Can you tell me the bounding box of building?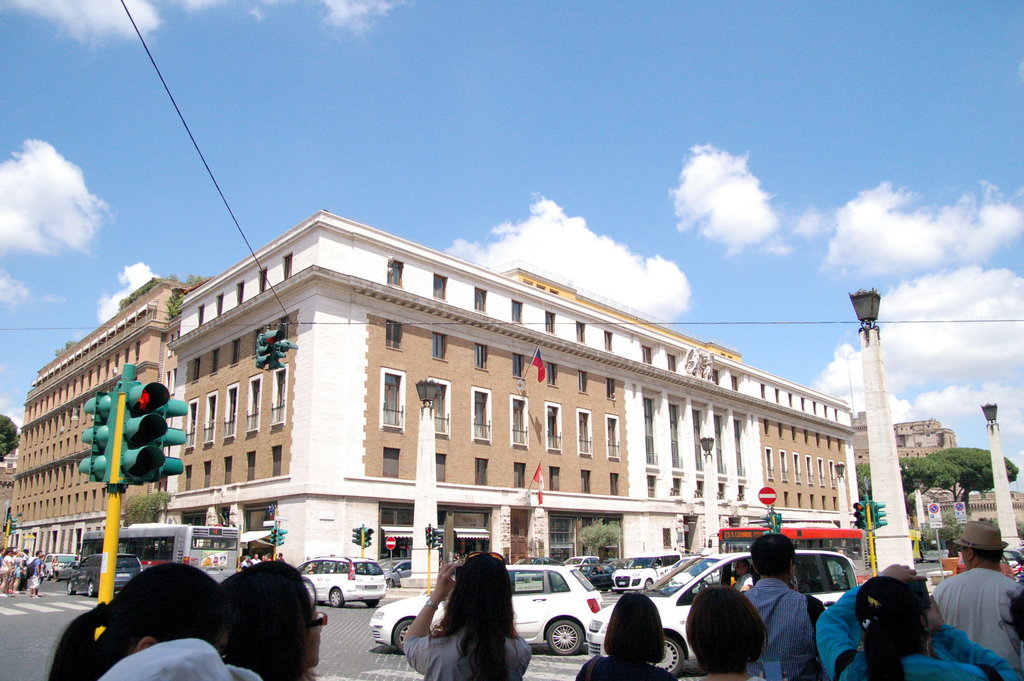
10:276:212:560.
